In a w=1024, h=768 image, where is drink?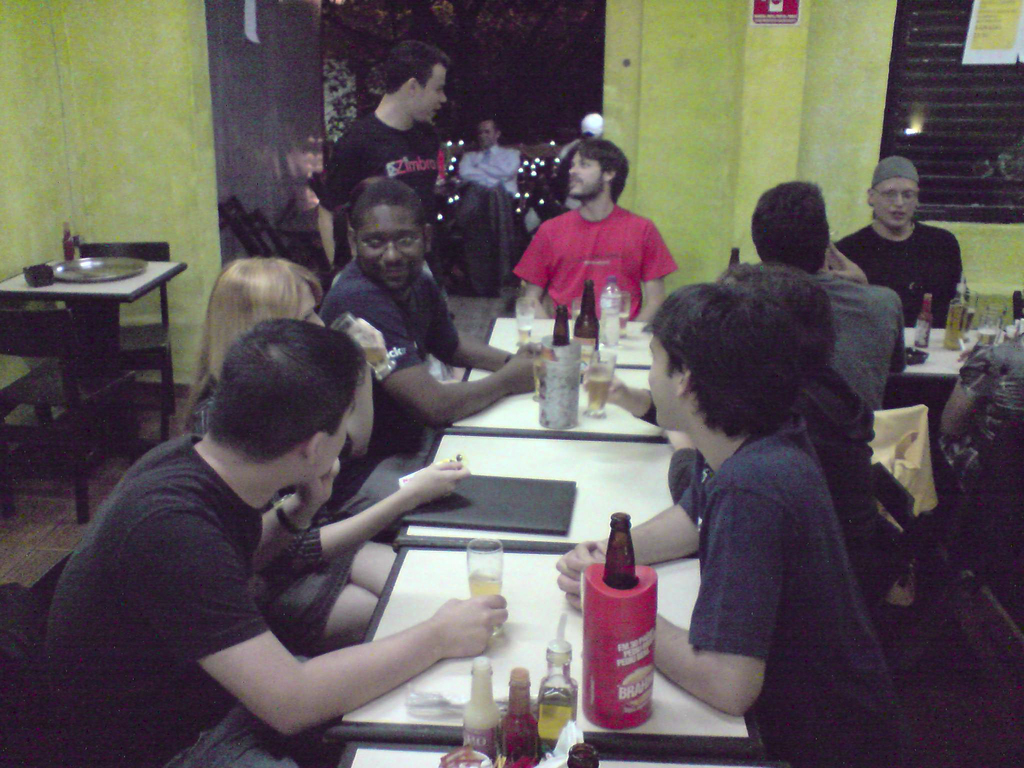
(573,278,595,364).
